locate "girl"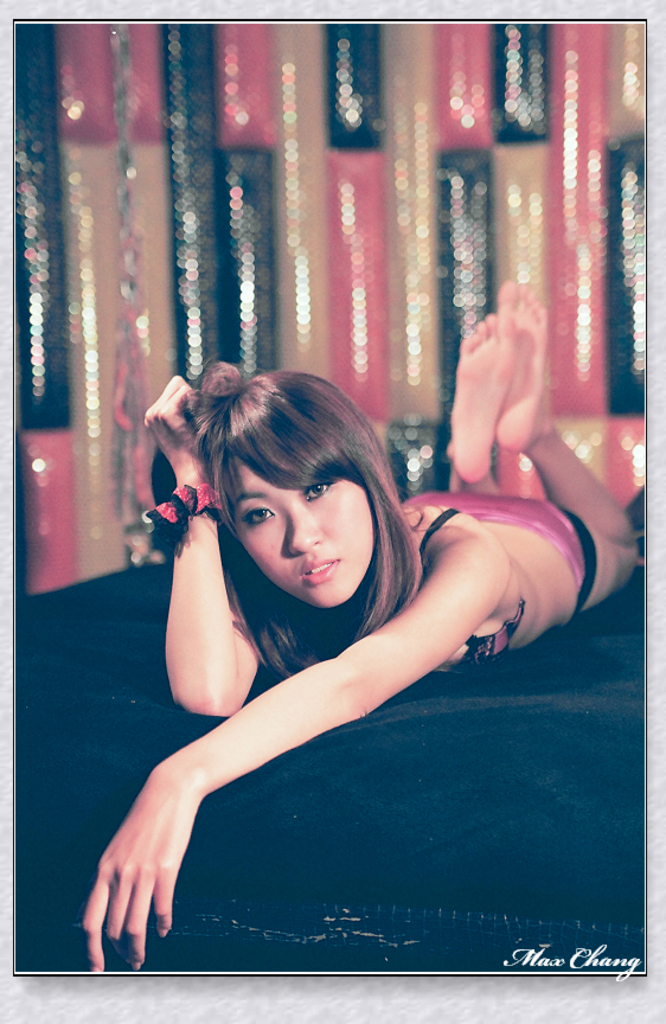
<region>79, 283, 641, 973</region>
